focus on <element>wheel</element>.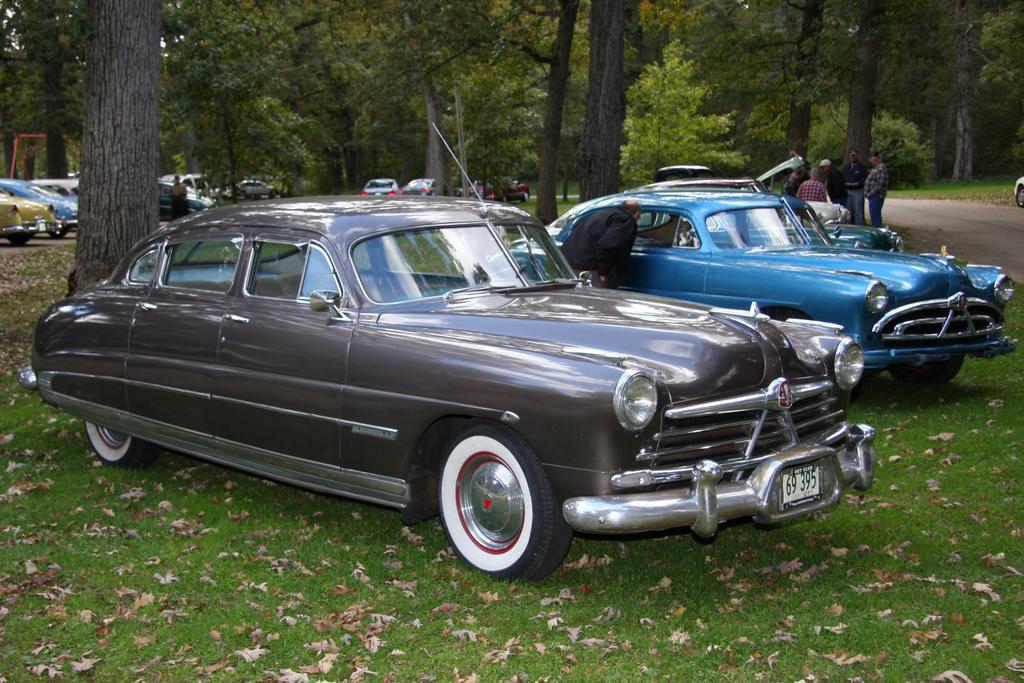
Focused at locate(81, 417, 161, 465).
